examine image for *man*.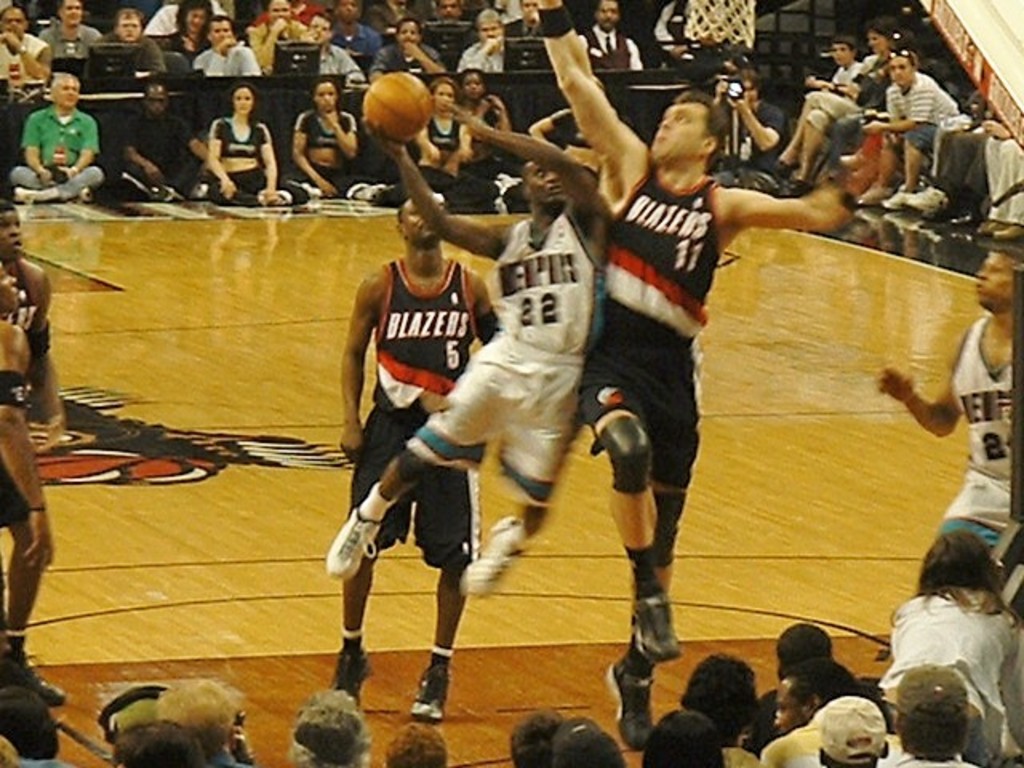
Examination result: (110, 83, 206, 205).
